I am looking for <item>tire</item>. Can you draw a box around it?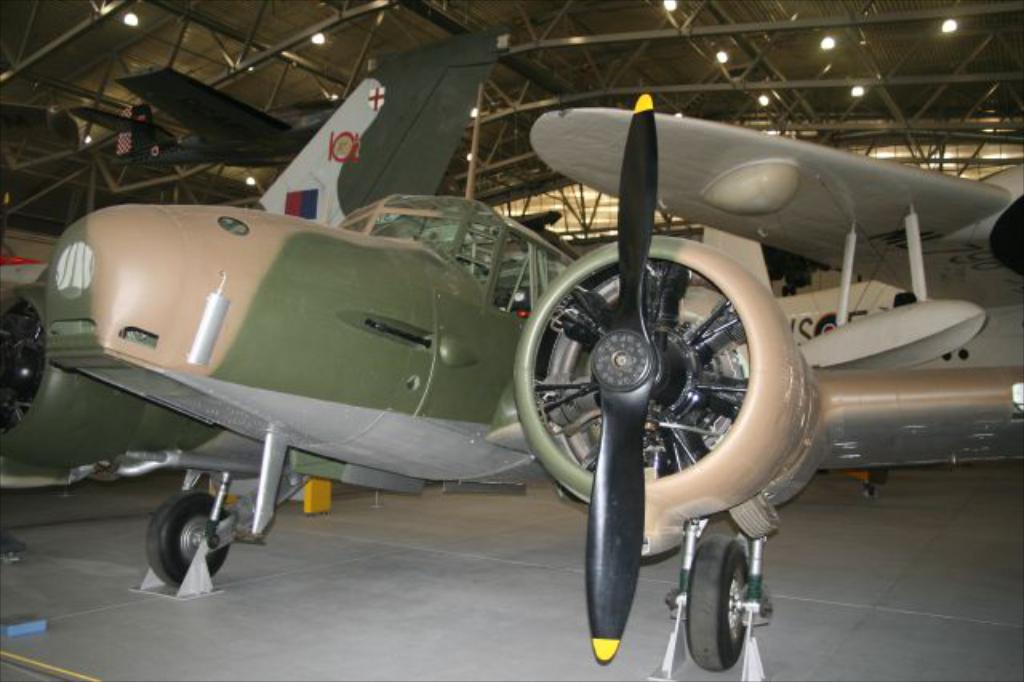
Sure, the bounding box is 142,490,232,591.
